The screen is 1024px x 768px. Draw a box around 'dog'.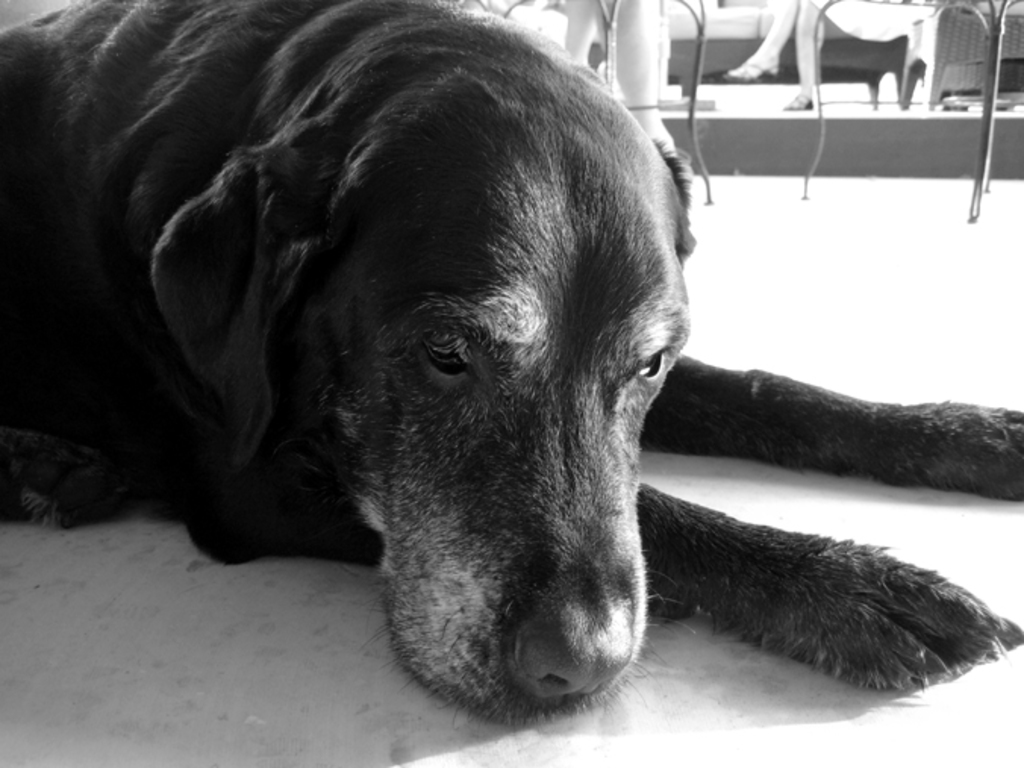
left=0, top=0, right=1022, bottom=733.
